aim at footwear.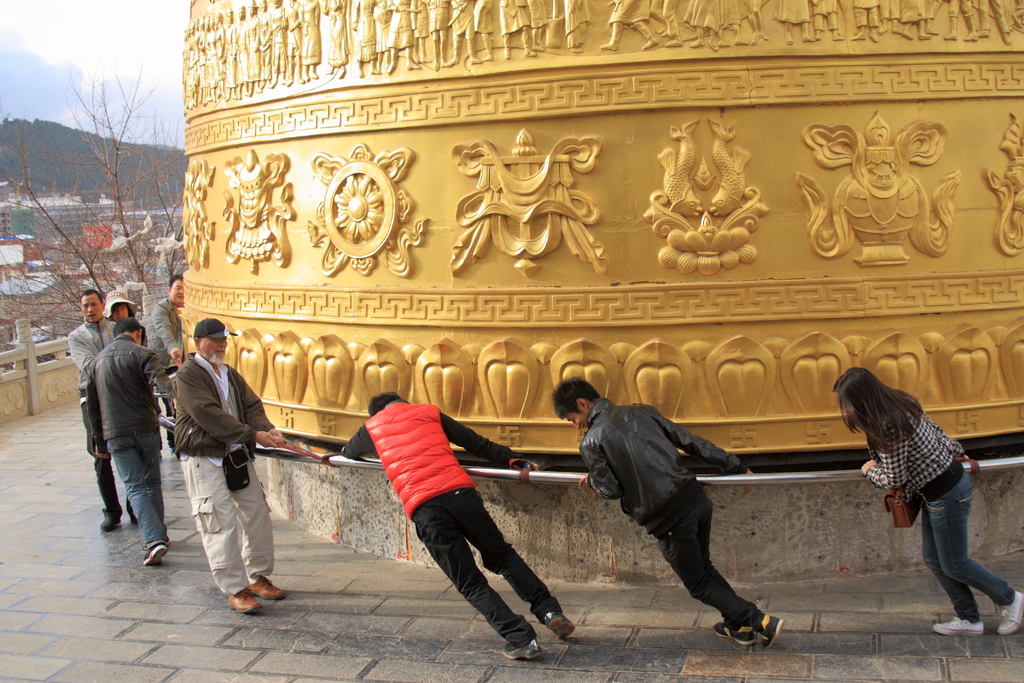
Aimed at rect(931, 614, 988, 636).
